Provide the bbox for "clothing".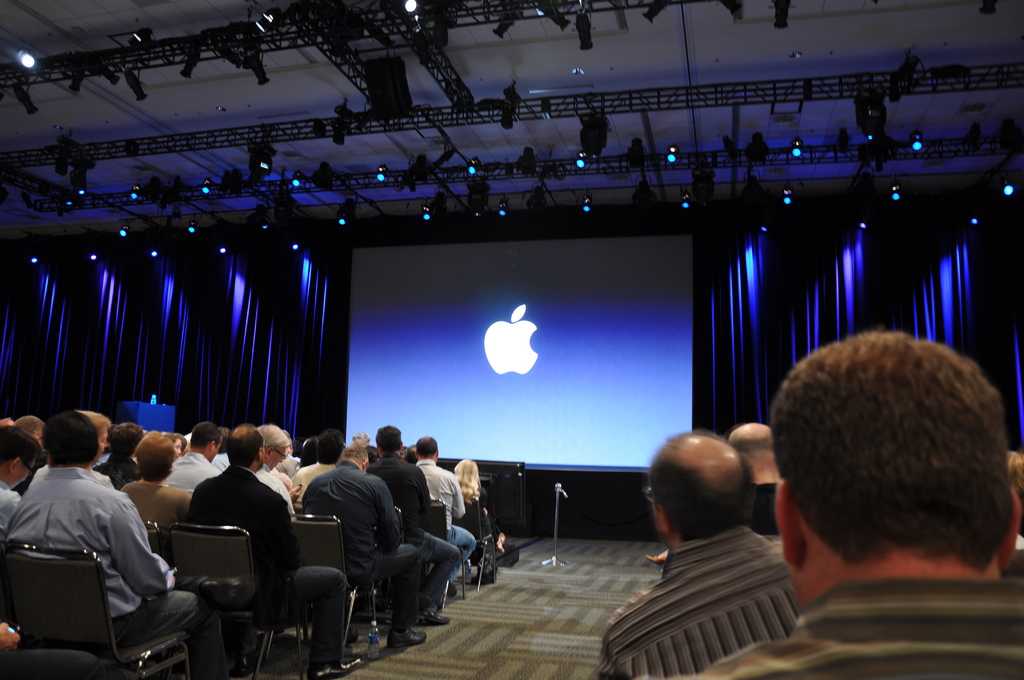
161,446,224,498.
